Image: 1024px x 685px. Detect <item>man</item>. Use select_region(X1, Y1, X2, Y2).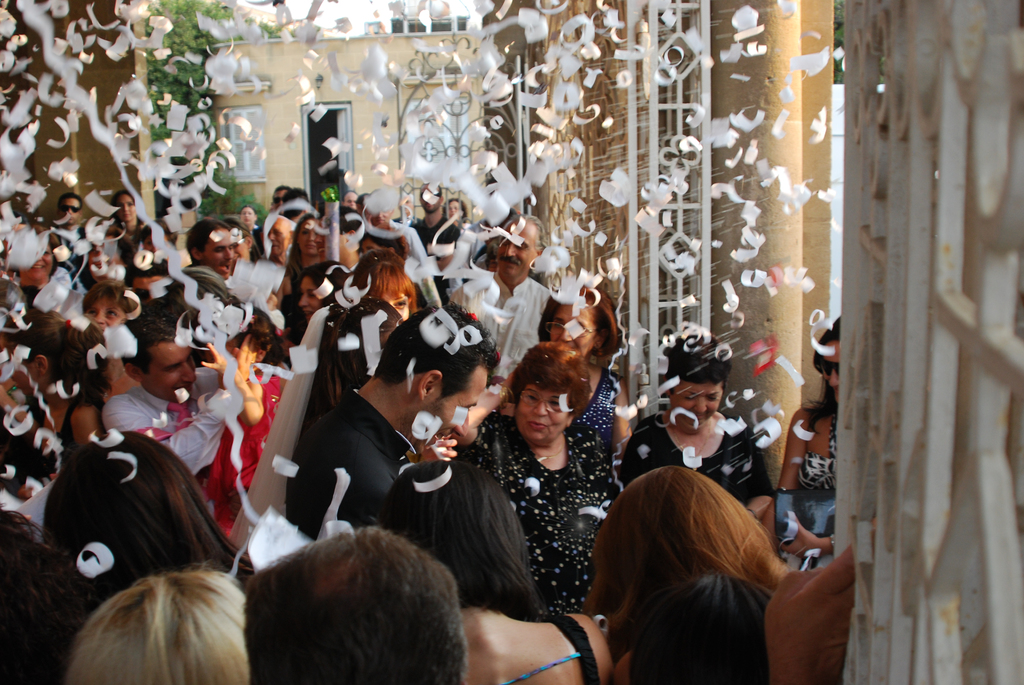
select_region(268, 184, 292, 212).
